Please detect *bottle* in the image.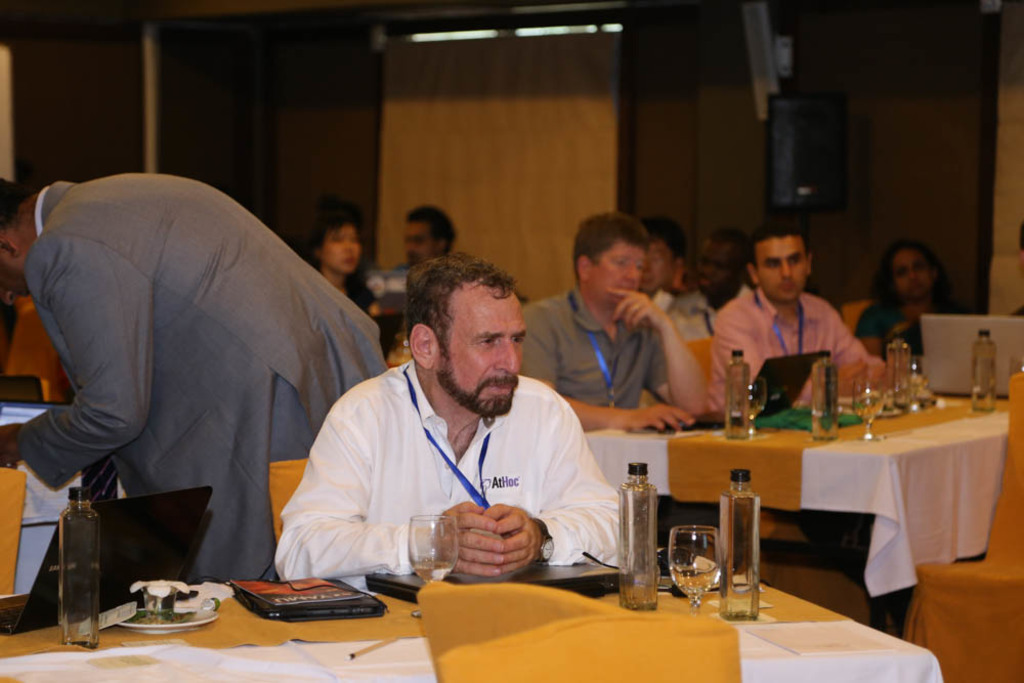
<bbox>58, 481, 97, 650</bbox>.
